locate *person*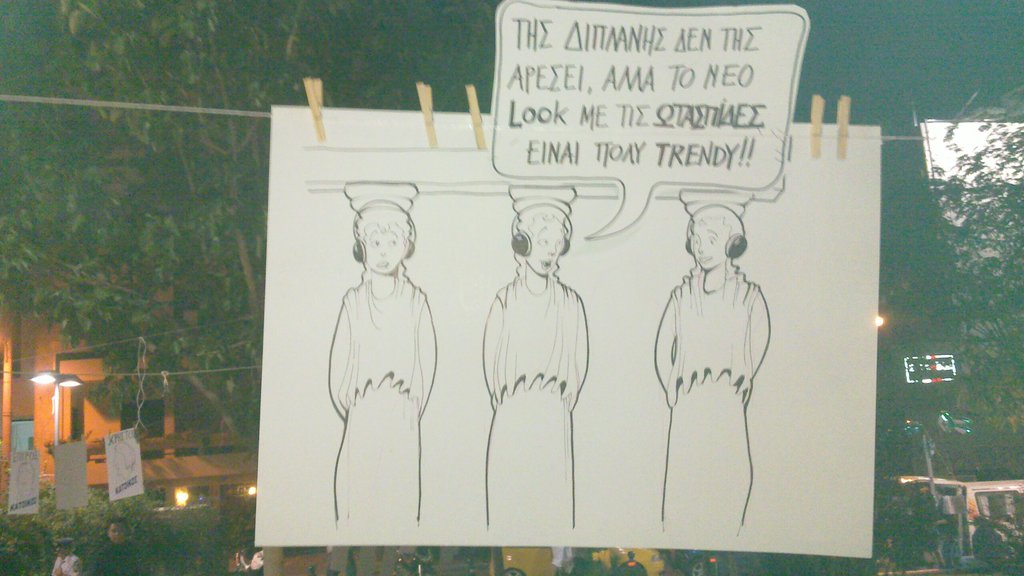
Rect(48, 538, 88, 575)
